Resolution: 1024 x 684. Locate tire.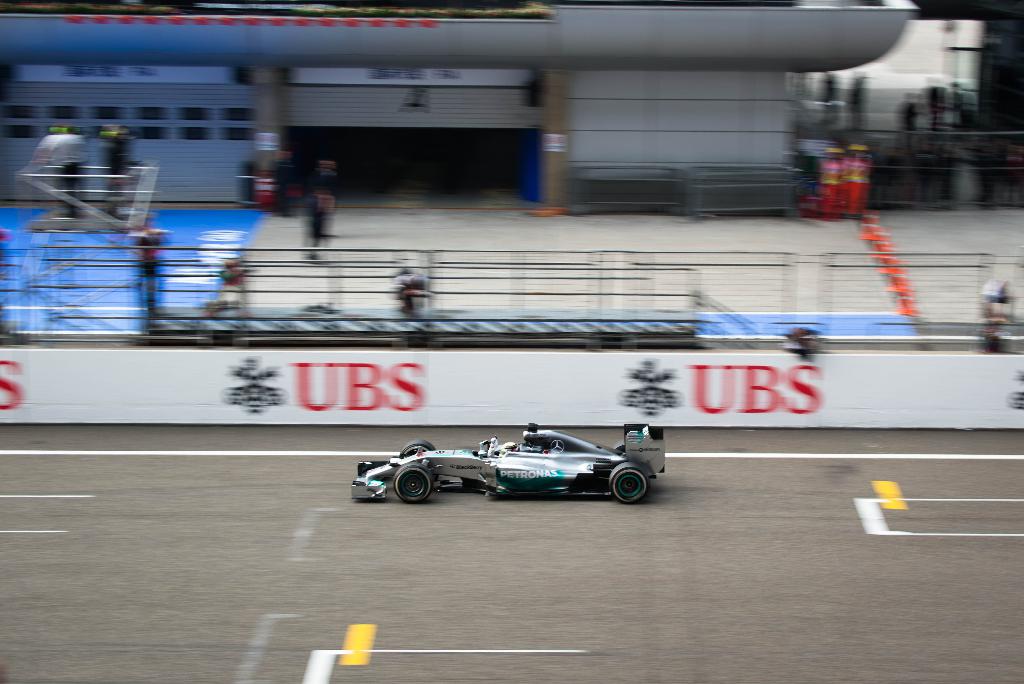
pyautogui.locateOnScreen(400, 439, 434, 454).
